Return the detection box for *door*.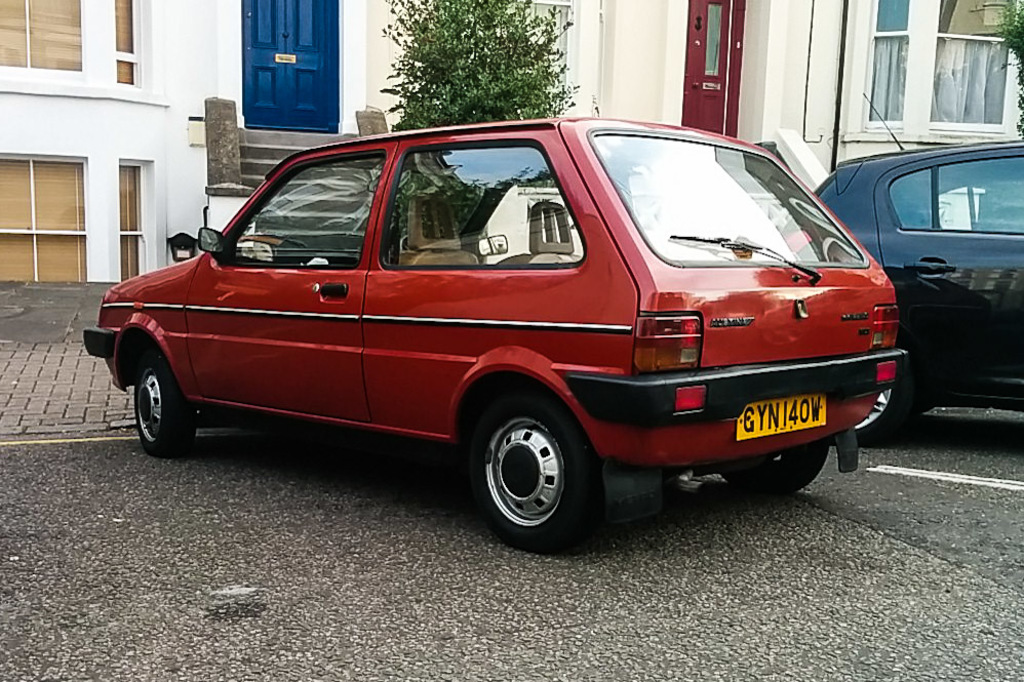
[left=241, top=0, right=342, bottom=132].
